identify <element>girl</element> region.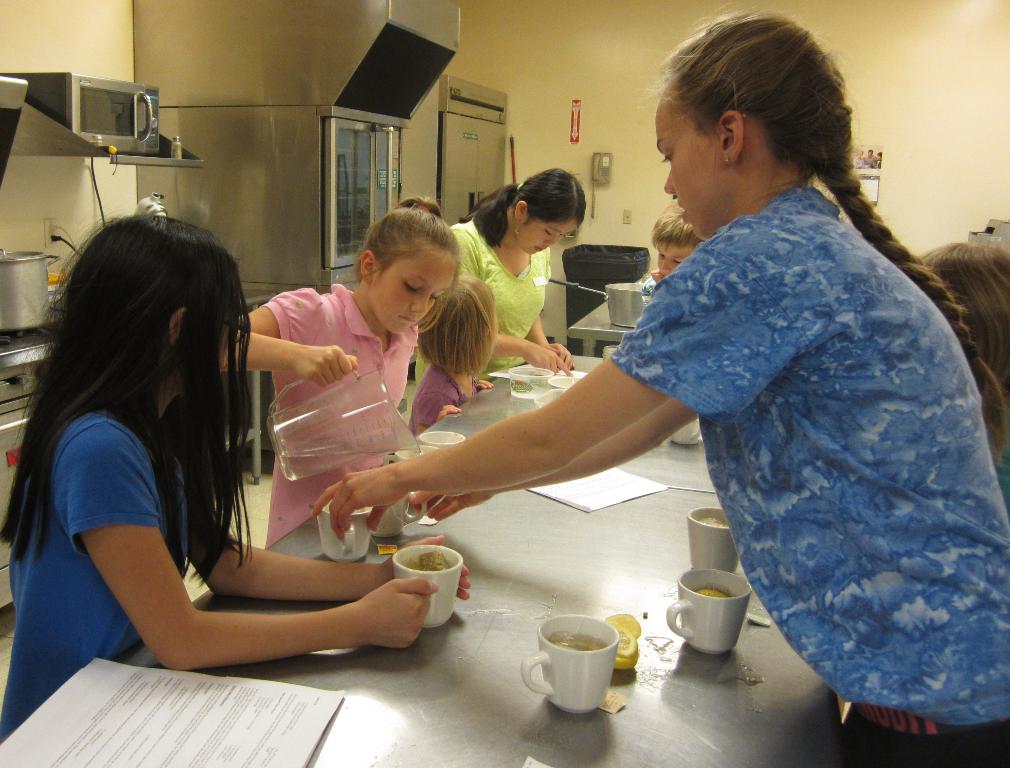
Region: bbox=(413, 272, 497, 440).
